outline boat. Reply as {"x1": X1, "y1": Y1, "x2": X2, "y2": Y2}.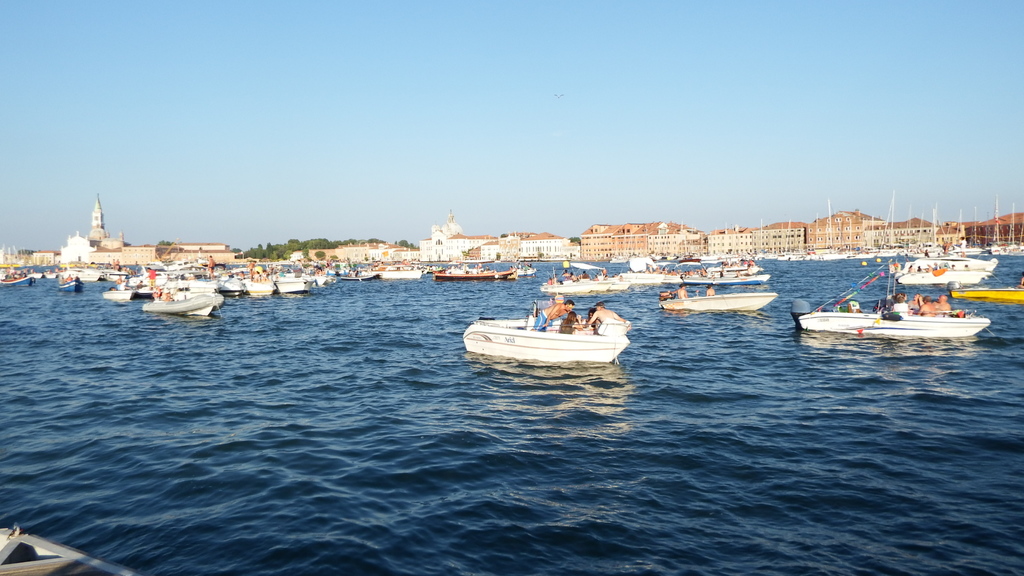
{"x1": 271, "y1": 268, "x2": 315, "y2": 294}.
